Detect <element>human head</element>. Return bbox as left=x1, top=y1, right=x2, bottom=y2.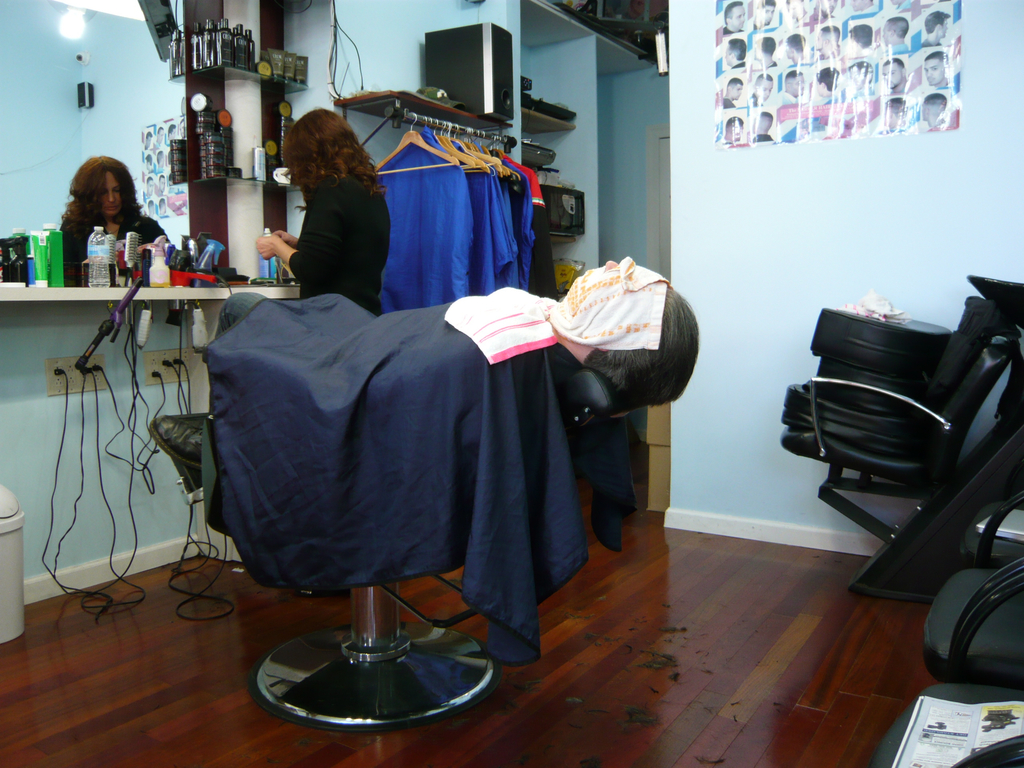
left=750, top=108, right=774, bottom=135.
